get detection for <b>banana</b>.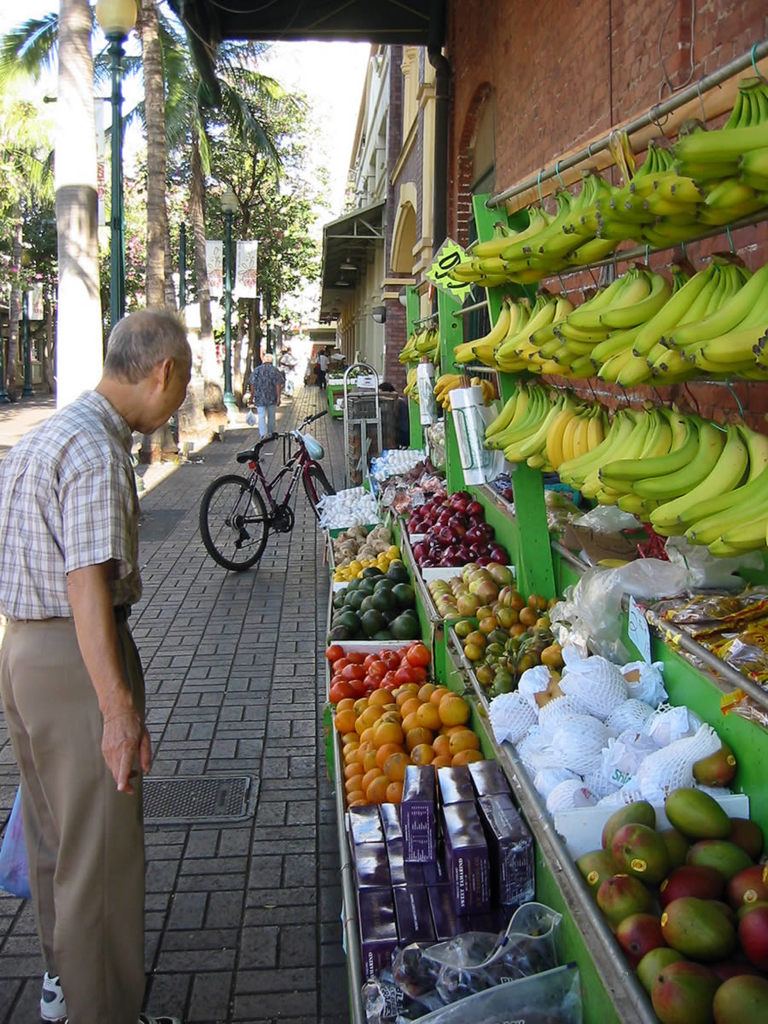
Detection: <region>451, 108, 767, 559</region>.
